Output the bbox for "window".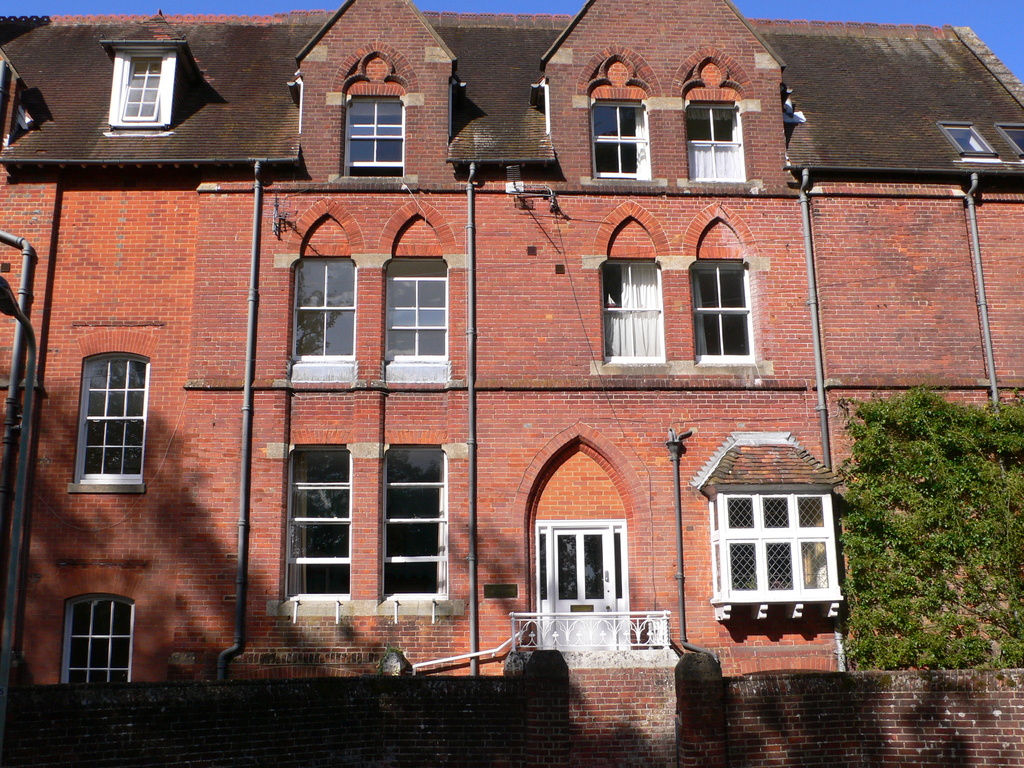
box=[939, 124, 1001, 159].
